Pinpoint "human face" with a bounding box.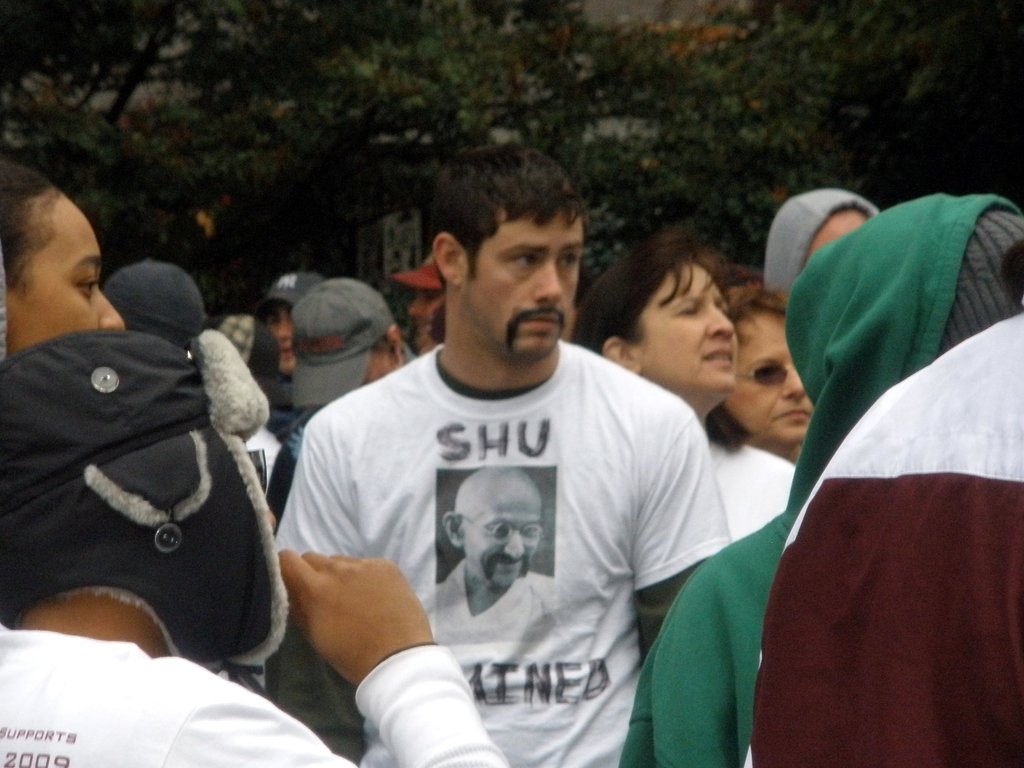
bbox=[267, 303, 296, 374].
